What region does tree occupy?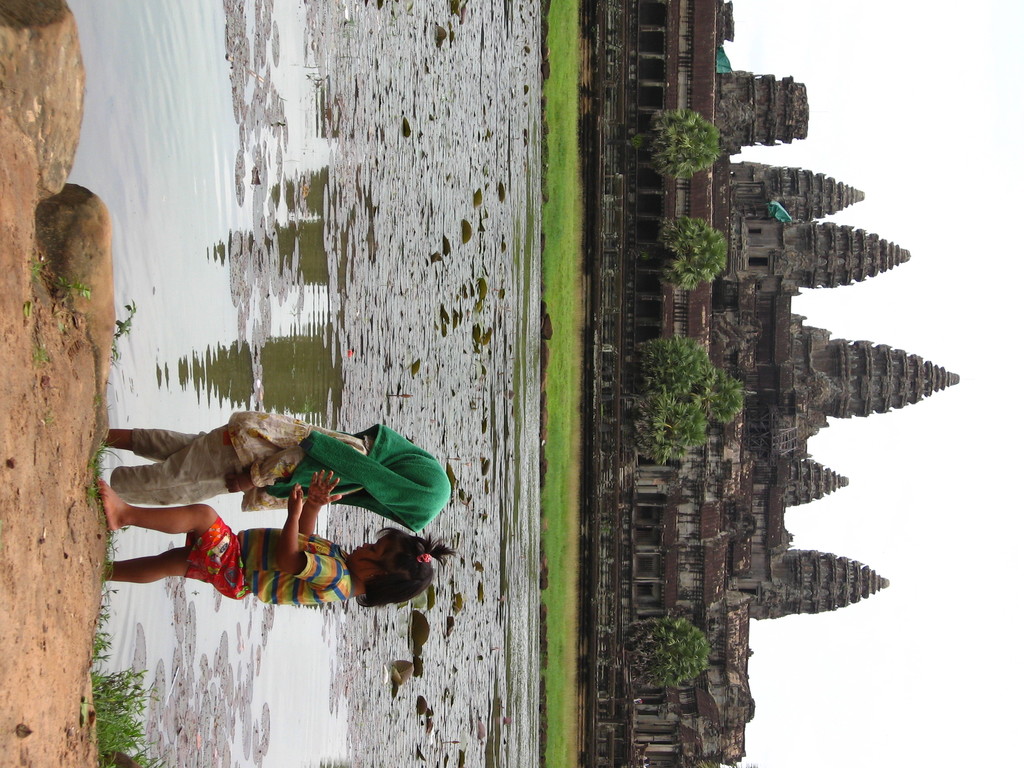
<bbox>608, 219, 735, 294</bbox>.
